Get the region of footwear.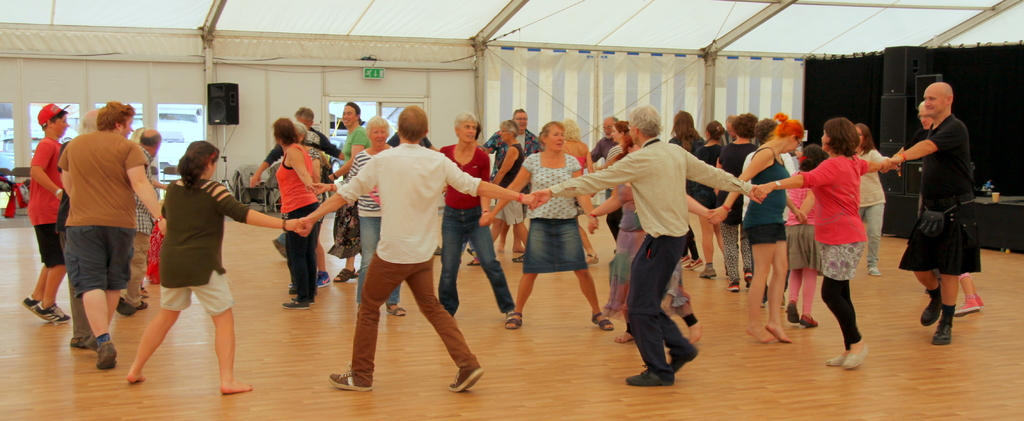
(327,363,373,389).
